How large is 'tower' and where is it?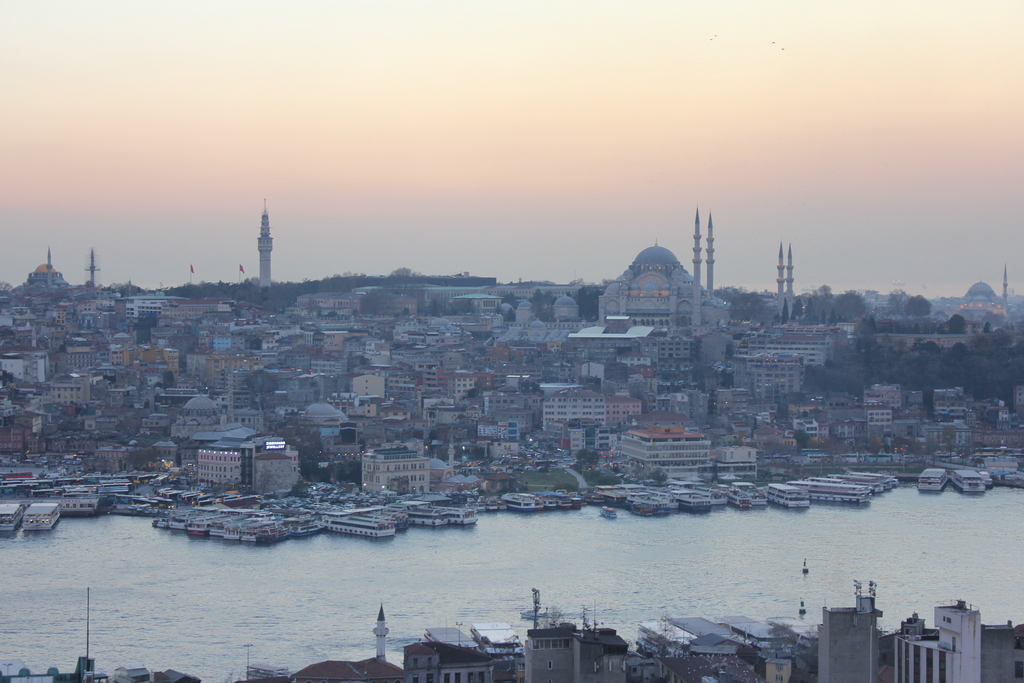
Bounding box: <box>94,254,97,293</box>.
